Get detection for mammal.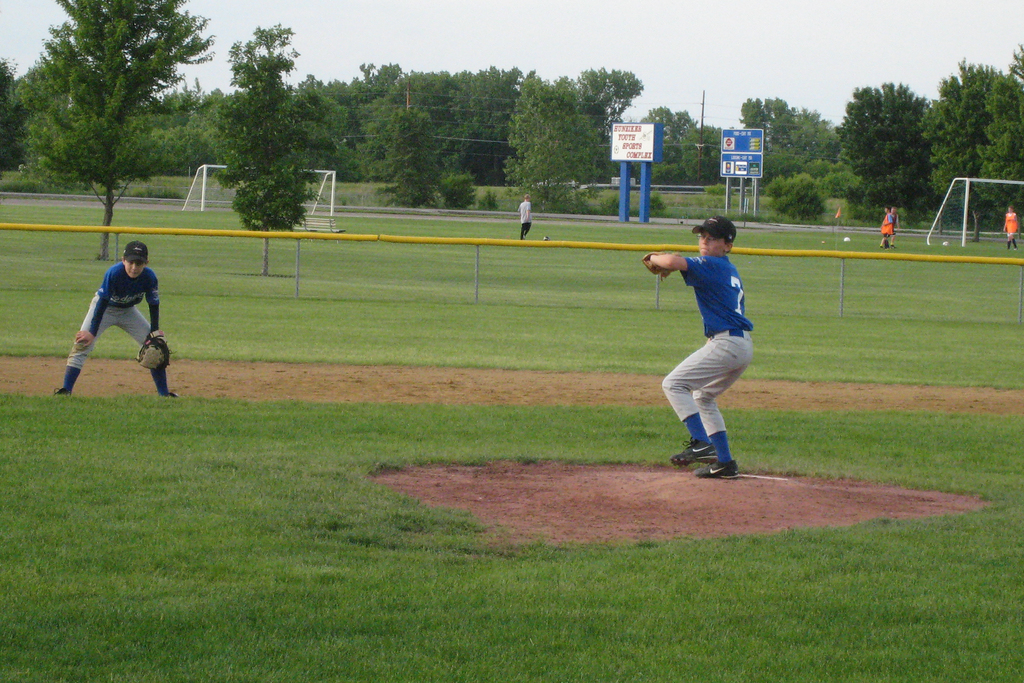
Detection: (1002,206,1021,251).
